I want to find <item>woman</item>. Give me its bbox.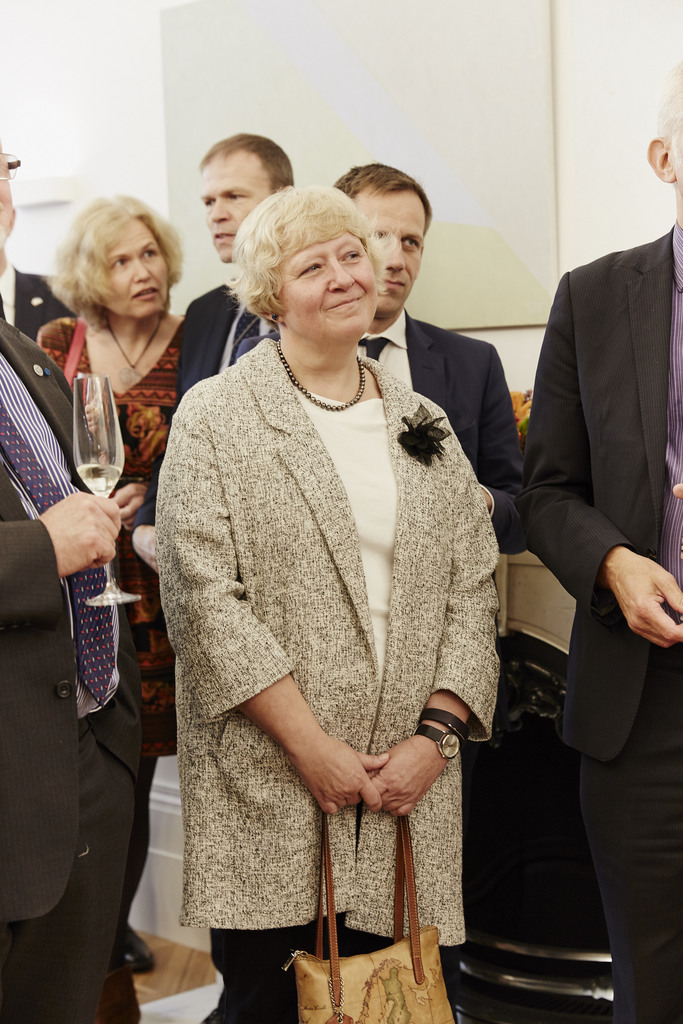
(left=136, top=183, right=547, bottom=1023).
